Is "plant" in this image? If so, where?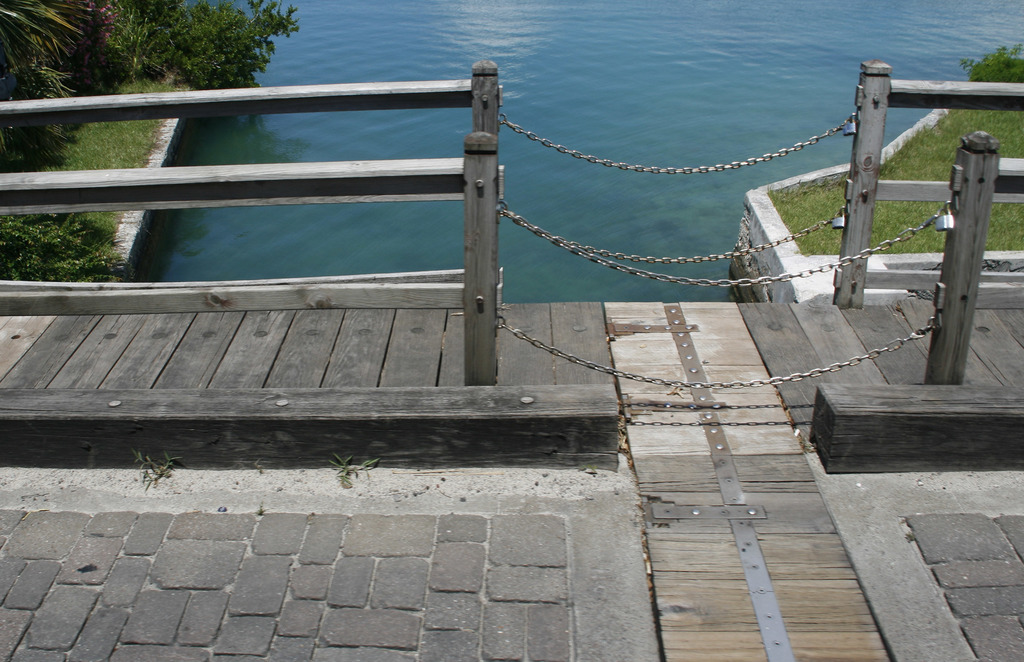
Yes, at x1=326 y1=453 x2=382 y2=483.
